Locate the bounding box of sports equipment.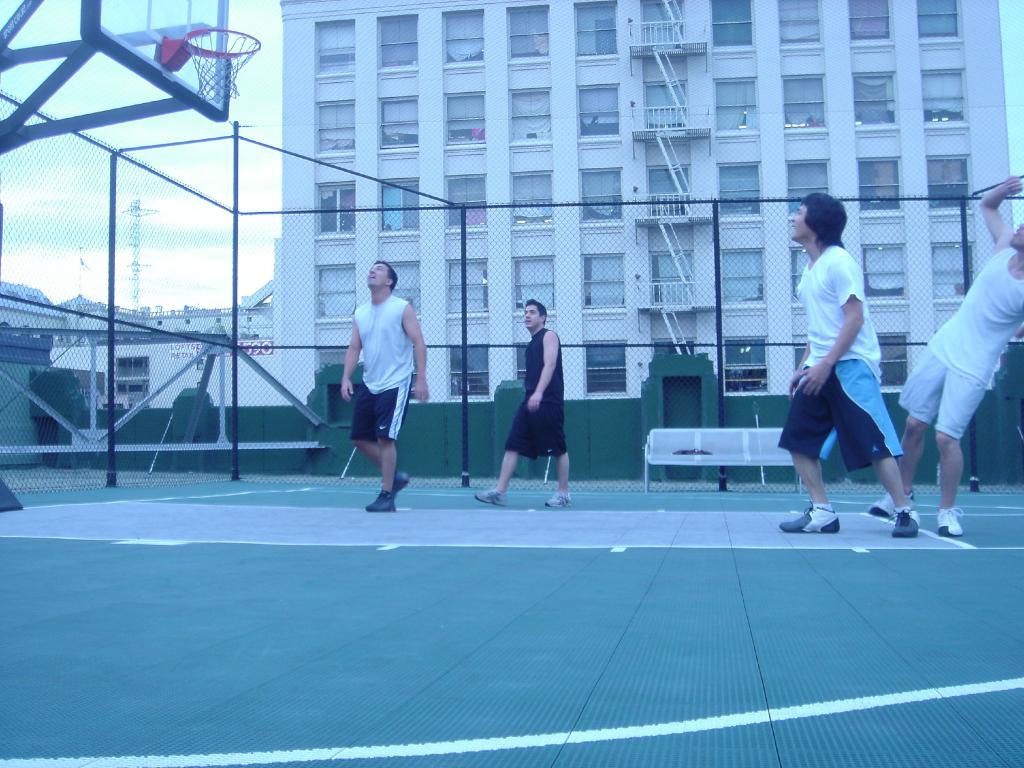
Bounding box: [865,489,915,521].
